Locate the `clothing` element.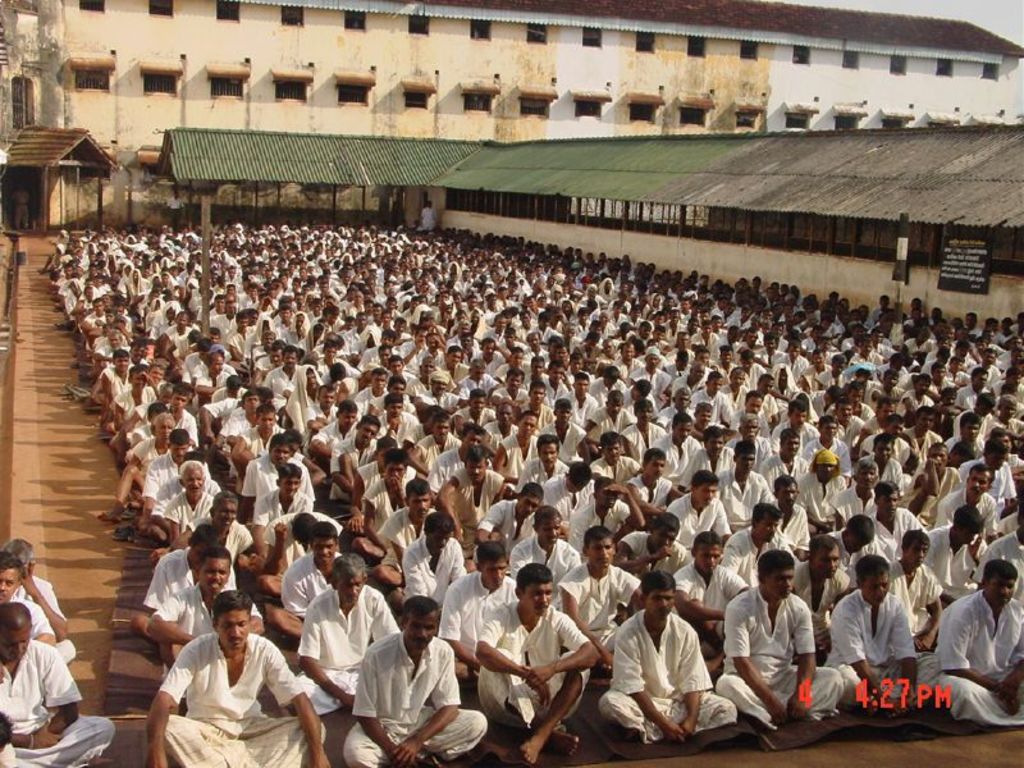
Element bbox: x1=952, y1=407, x2=996, y2=440.
